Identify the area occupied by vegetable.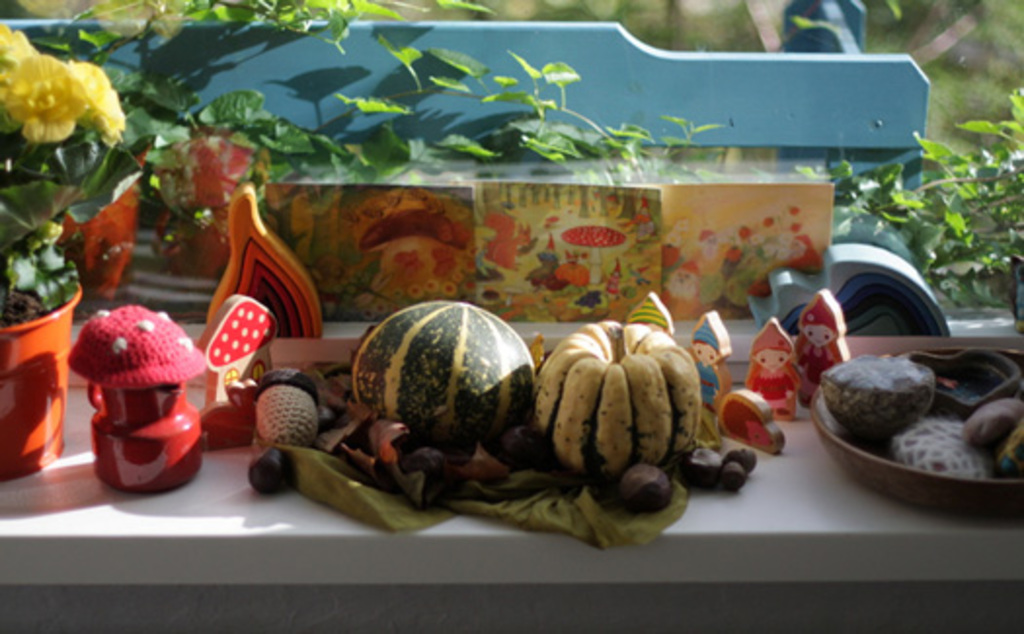
Area: bbox=[345, 298, 542, 455].
